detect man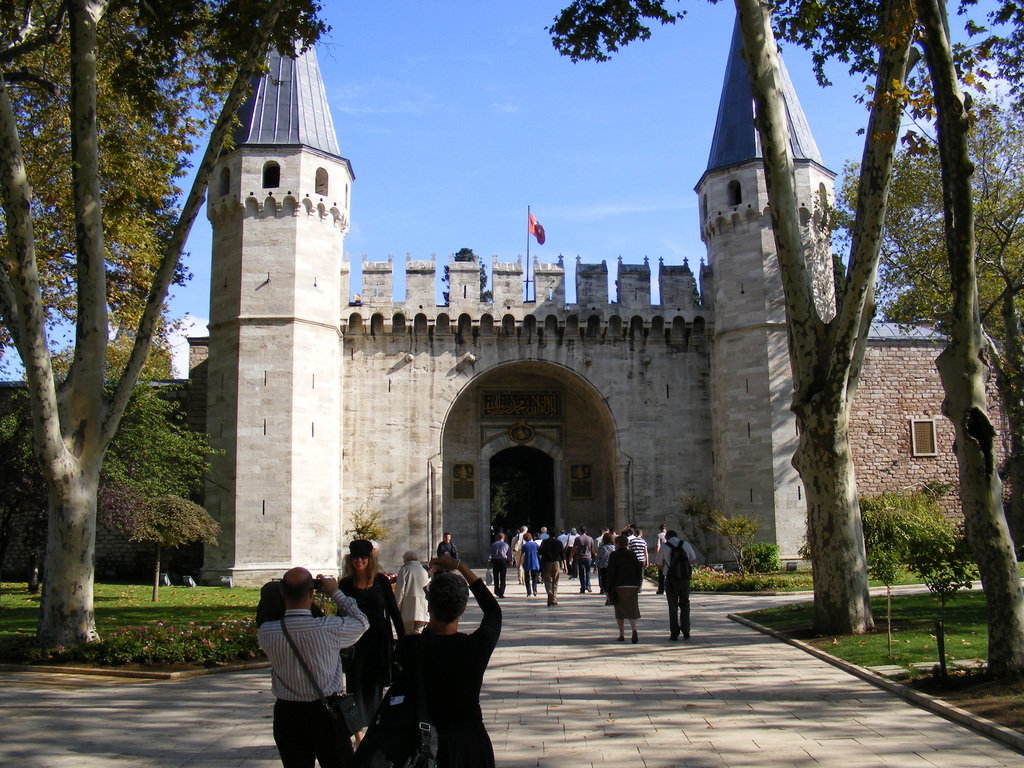
556,532,565,543
